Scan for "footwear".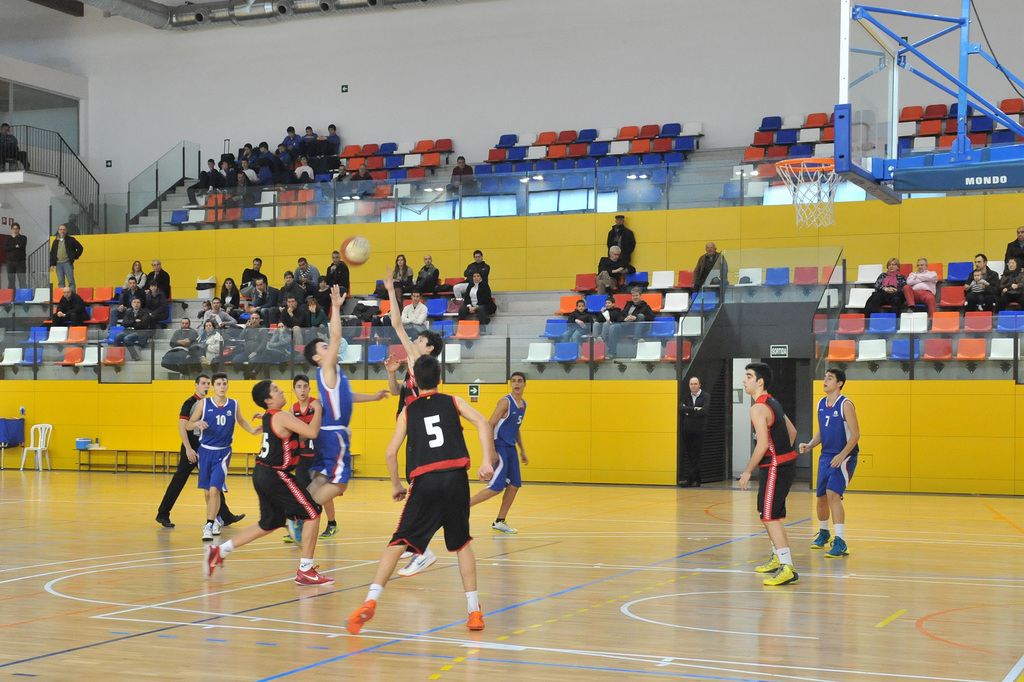
Scan result: (756, 554, 780, 575).
